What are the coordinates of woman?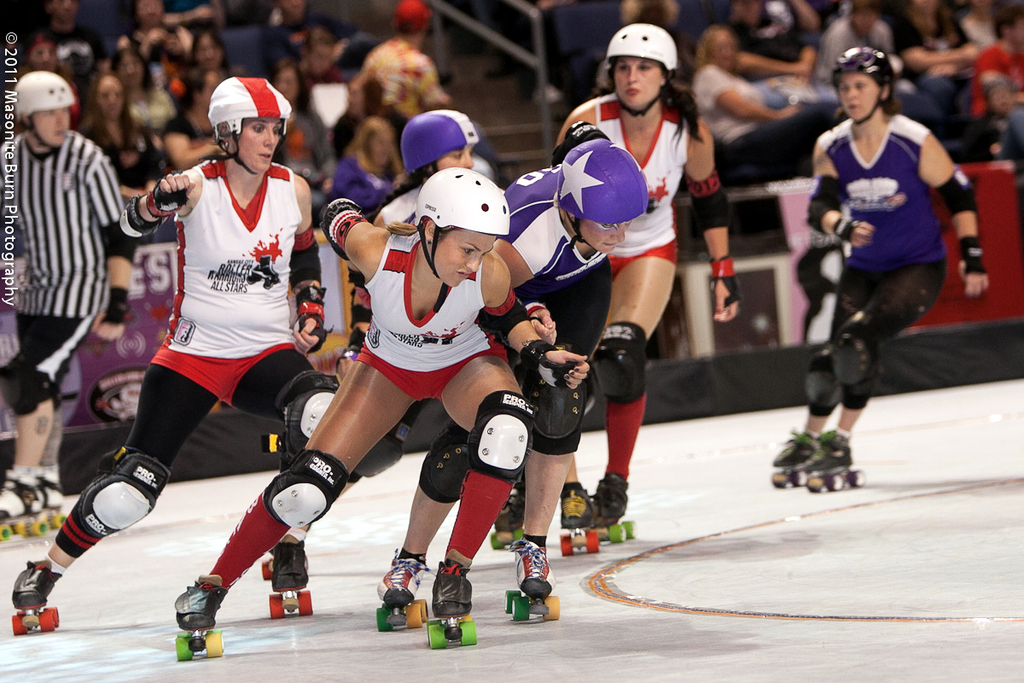
rect(766, 41, 989, 474).
